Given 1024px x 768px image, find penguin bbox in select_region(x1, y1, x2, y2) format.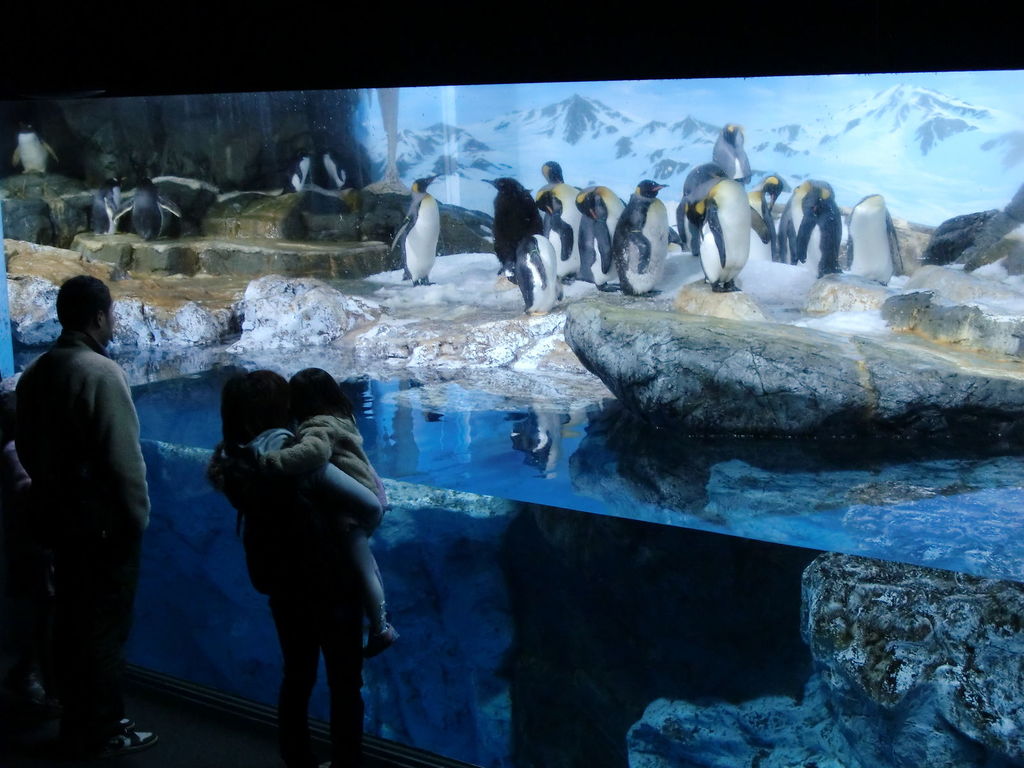
select_region(536, 160, 587, 285).
